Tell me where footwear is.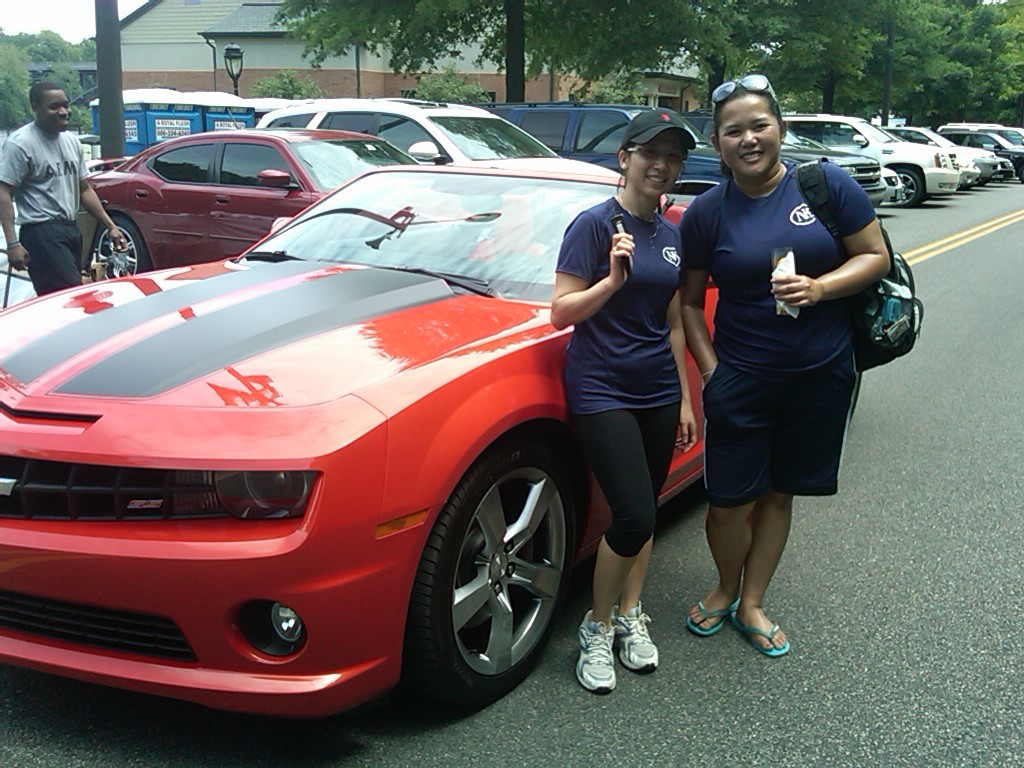
footwear is at bbox=[738, 611, 789, 660].
